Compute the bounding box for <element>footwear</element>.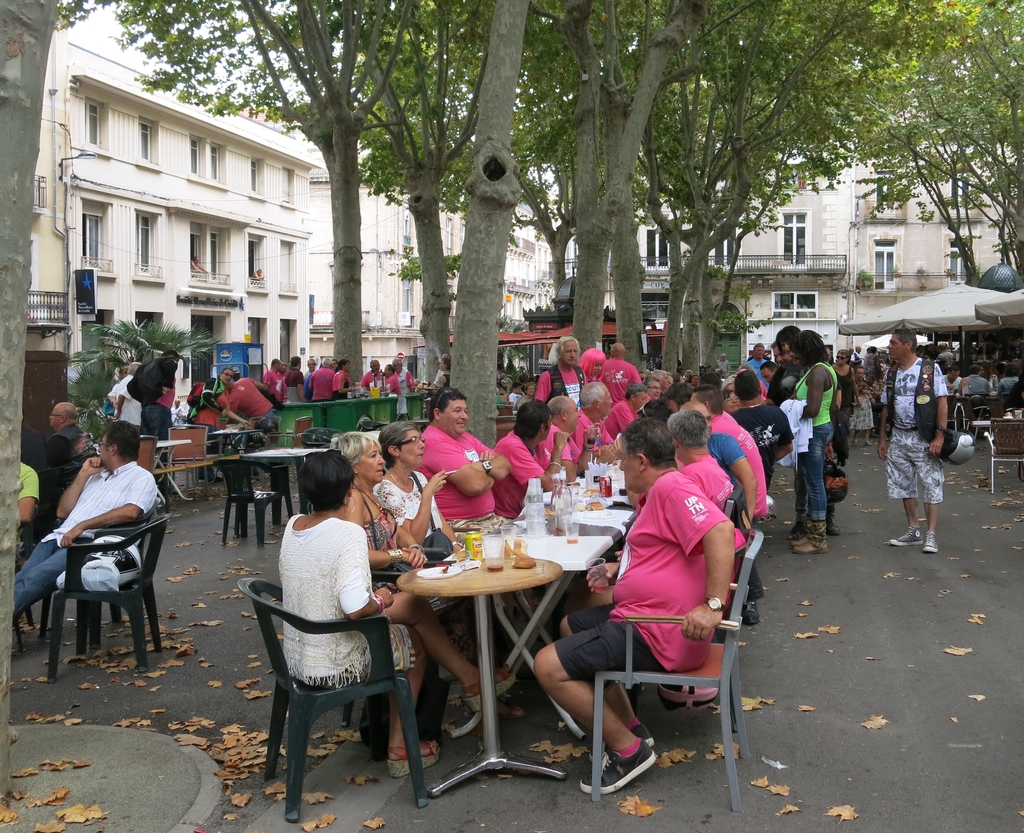
651, 679, 719, 704.
